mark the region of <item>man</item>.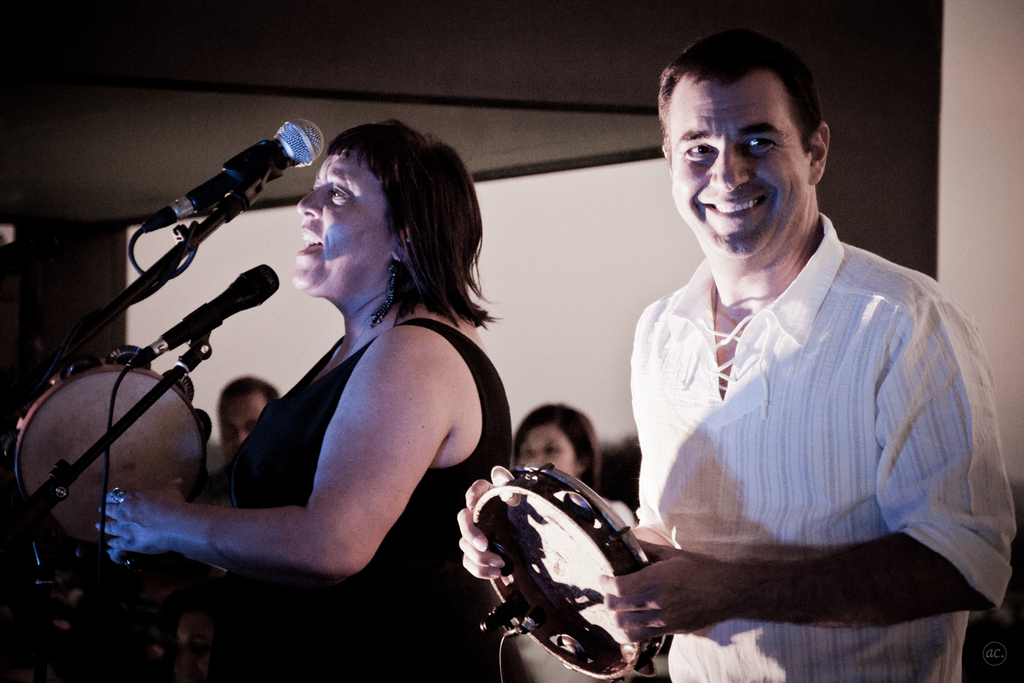
Region: BBox(220, 381, 278, 461).
